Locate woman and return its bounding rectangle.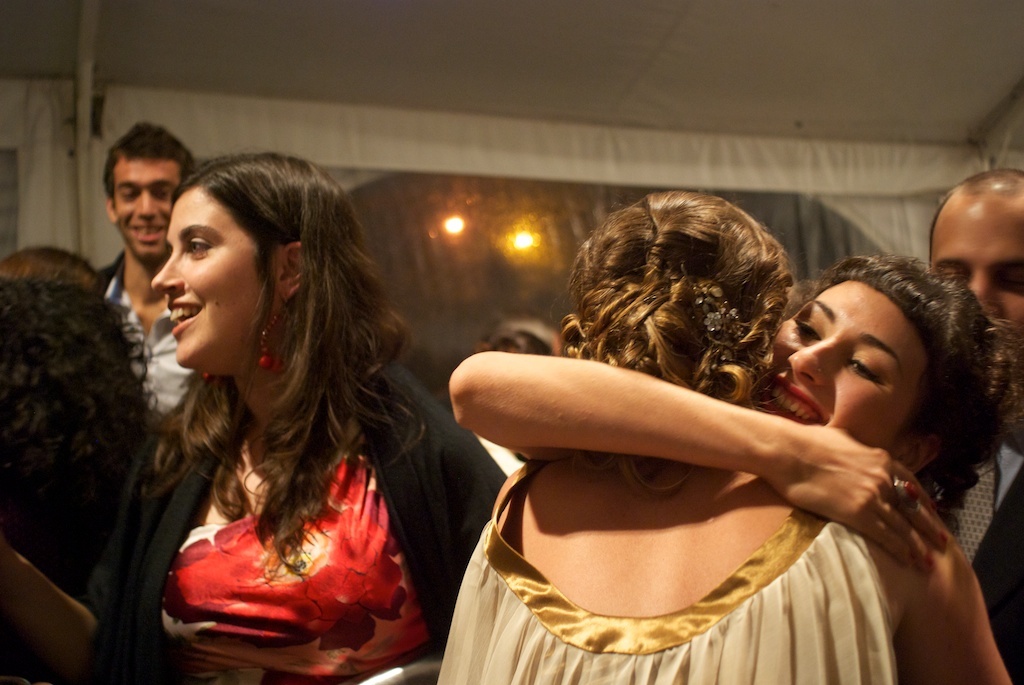
(432,192,1014,684).
